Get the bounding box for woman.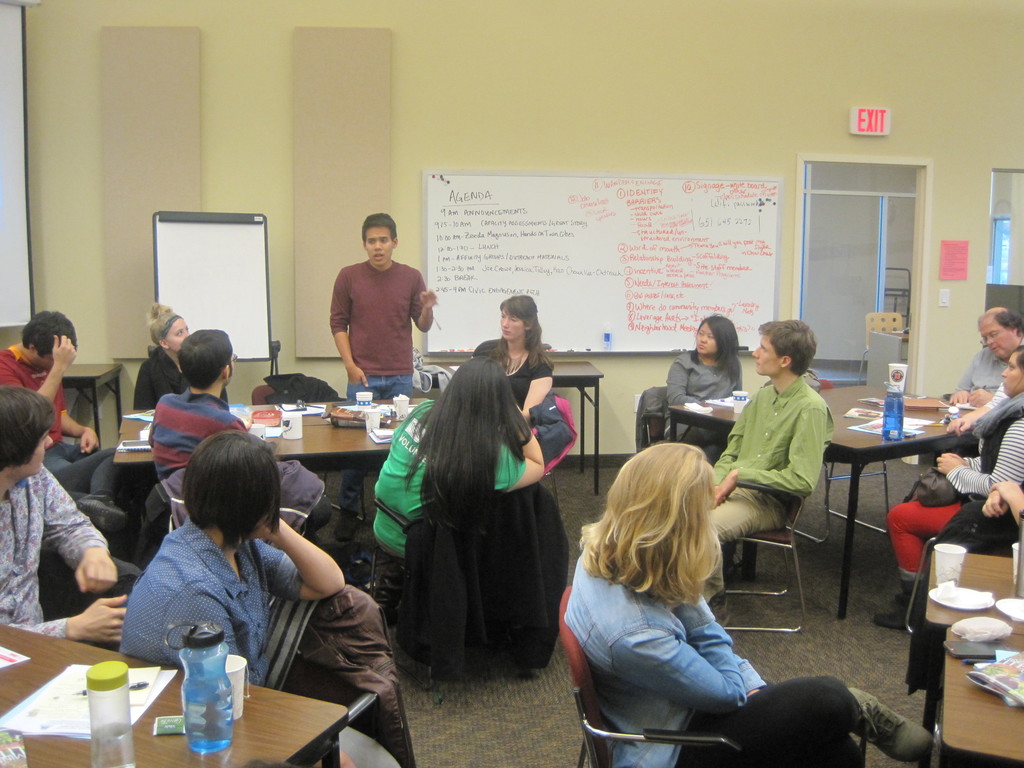
<region>866, 342, 1023, 632</region>.
